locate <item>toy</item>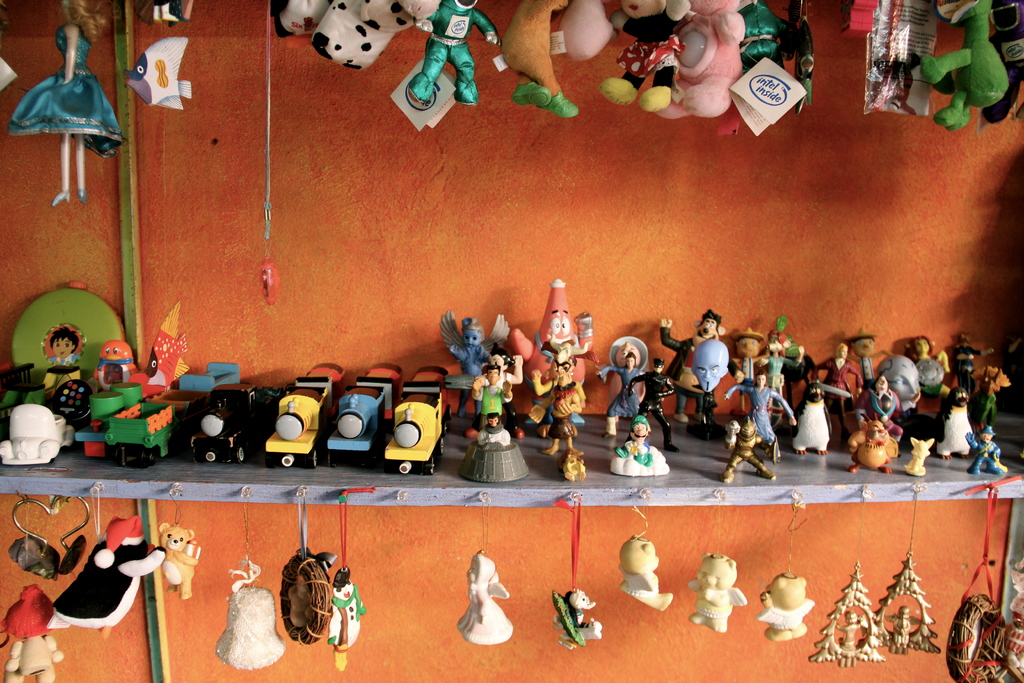
crop(456, 552, 517, 648)
